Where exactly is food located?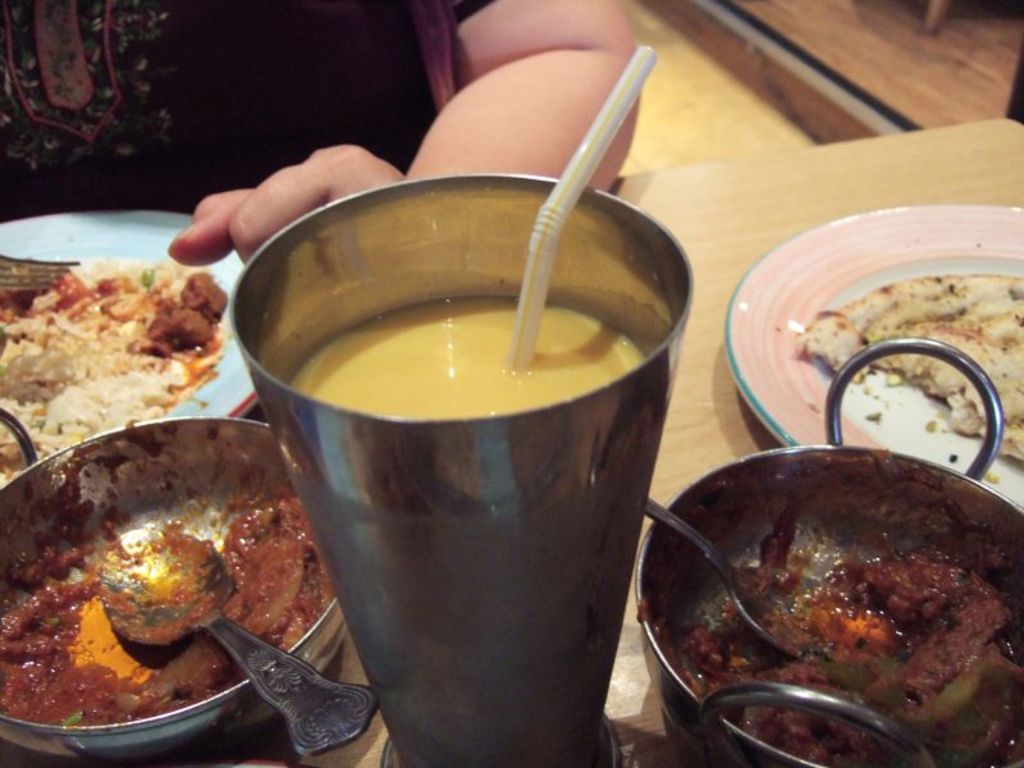
Its bounding box is {"x1": 0, "y1": 241, "x2": 230, "y2": 431}.
